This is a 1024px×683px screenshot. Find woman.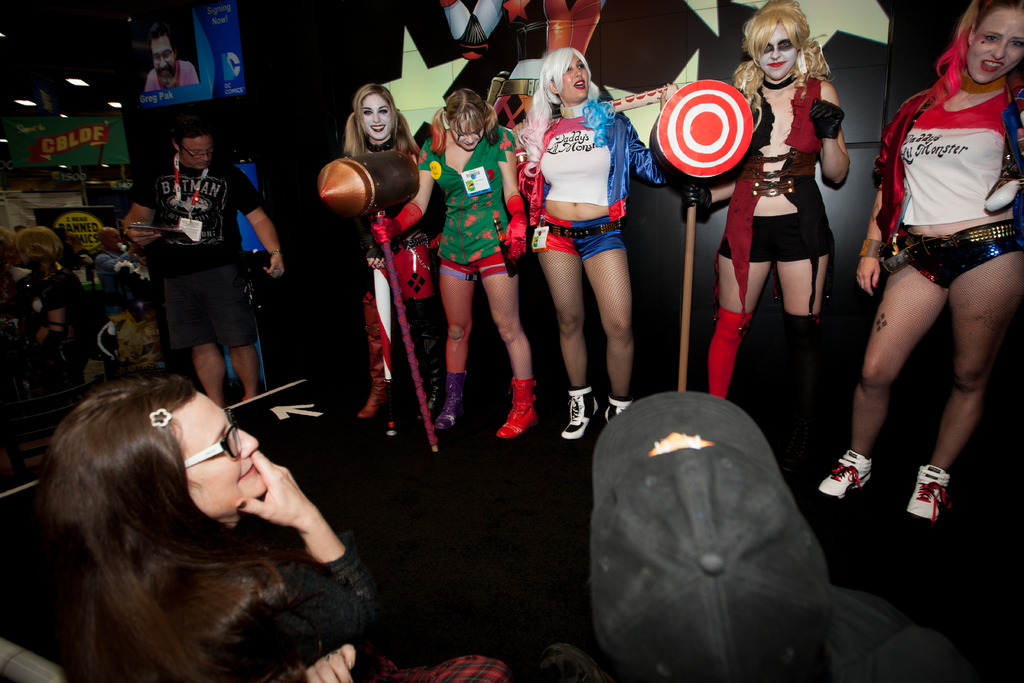
Bounding box: select_region(367, 85, 522, 445).
